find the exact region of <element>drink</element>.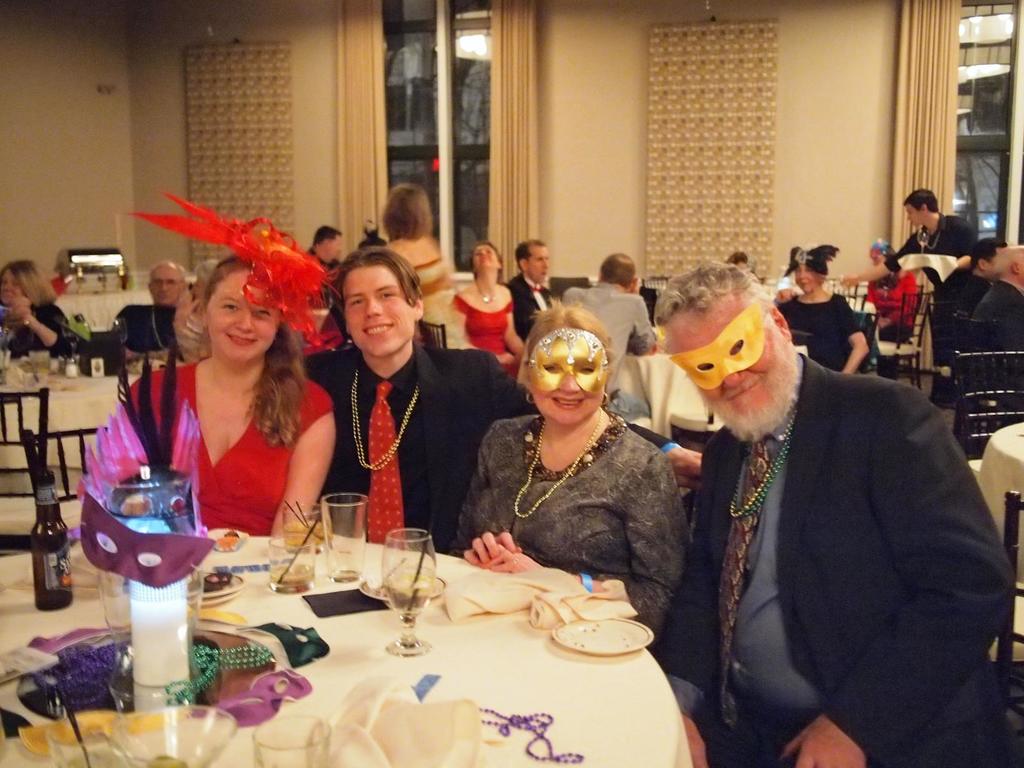
Exact region: rect(285, 524, 325, 551).
